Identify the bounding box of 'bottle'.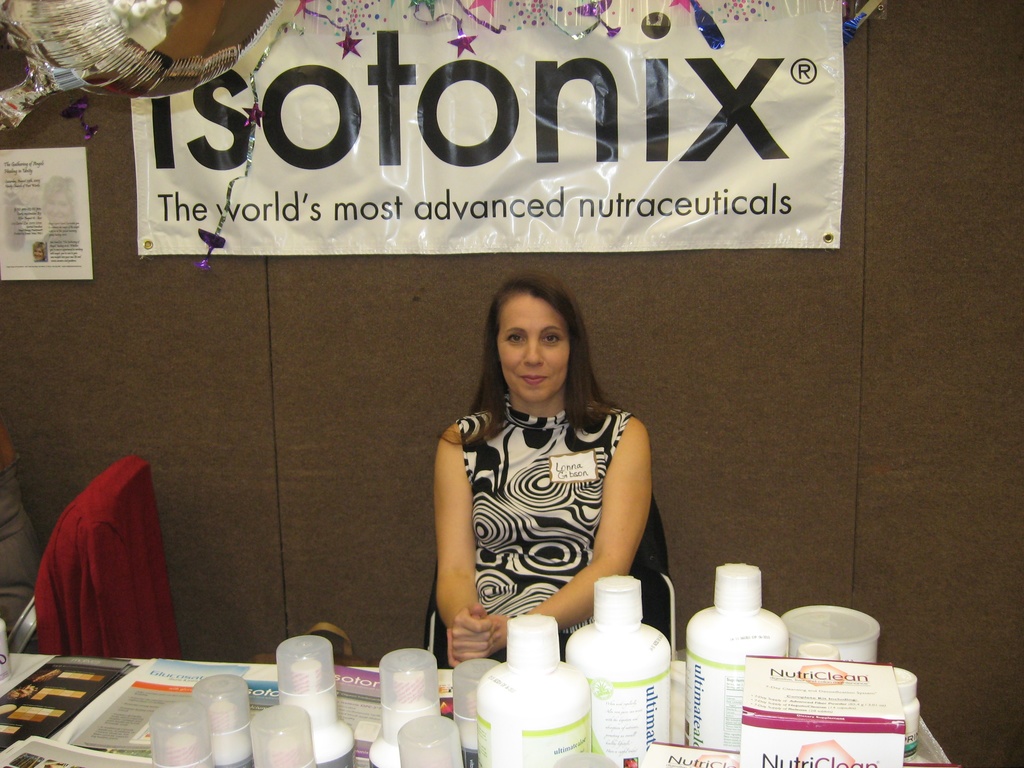
left=250, top=701, right=317, bottom=765.
